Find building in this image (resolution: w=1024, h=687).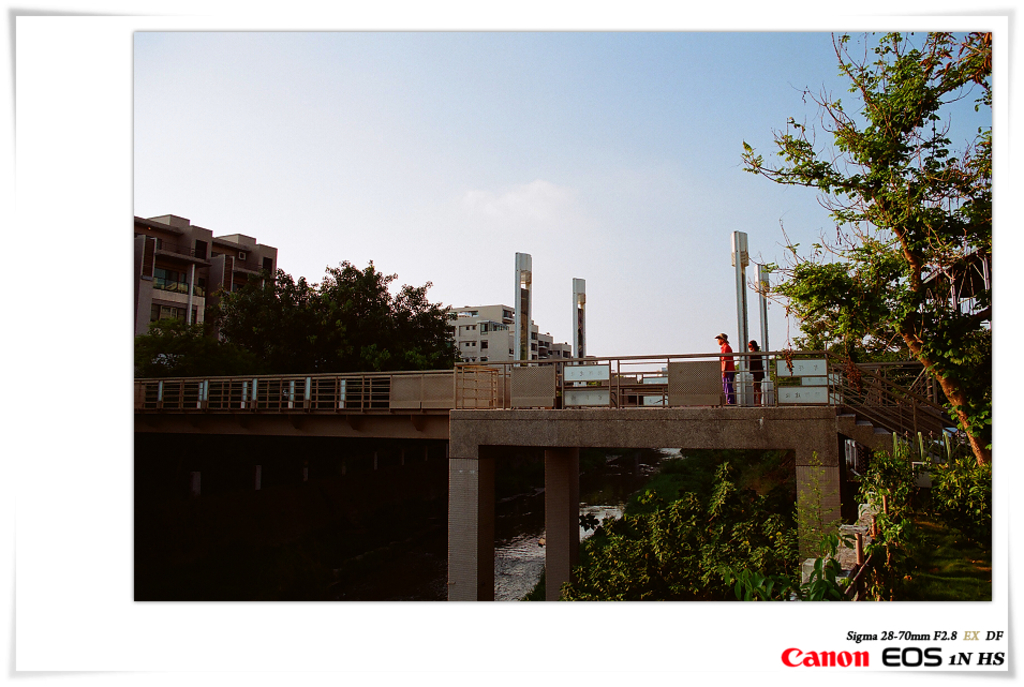
crop(440, 299, 574, 377).
